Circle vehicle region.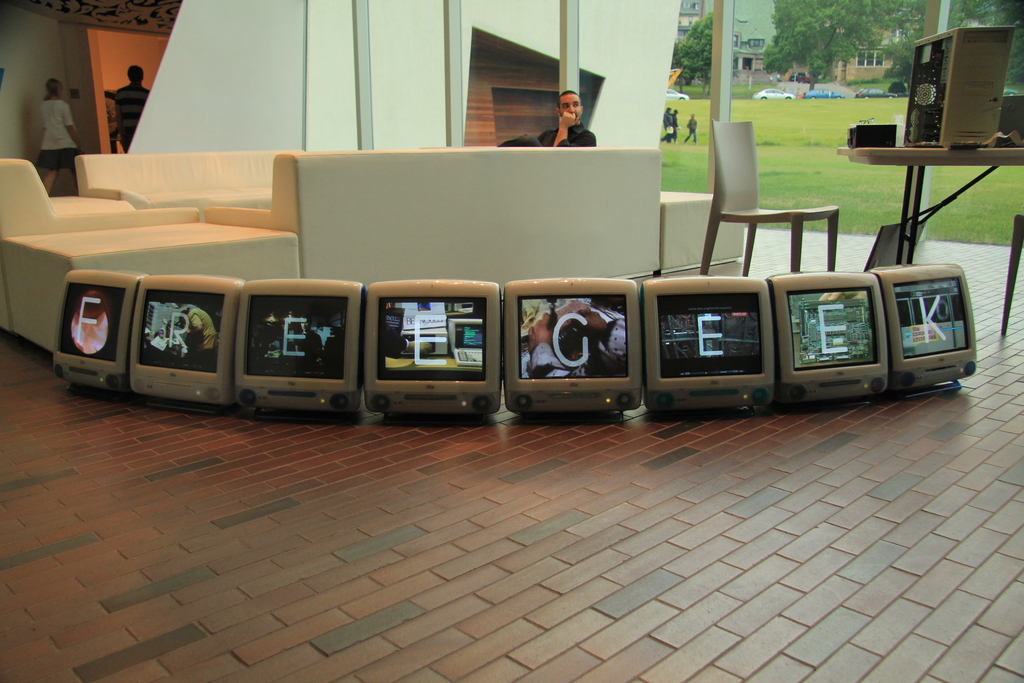
Region: BBox(1000, 85, 1020, 99).
